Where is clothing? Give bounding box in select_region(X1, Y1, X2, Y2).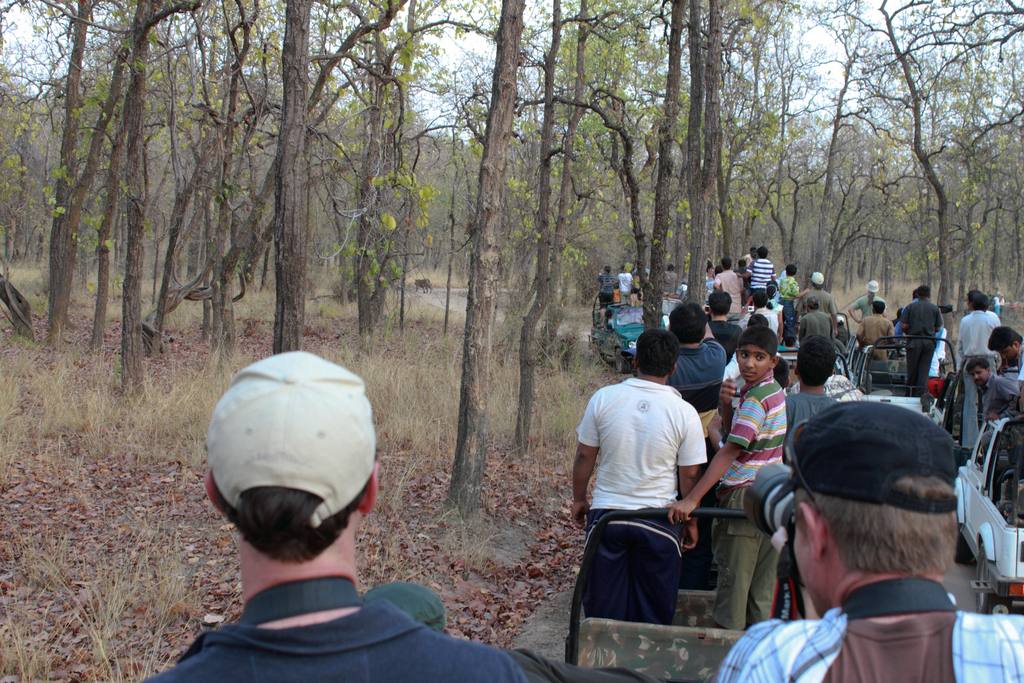
select_region(851, 290, 893, 318).
